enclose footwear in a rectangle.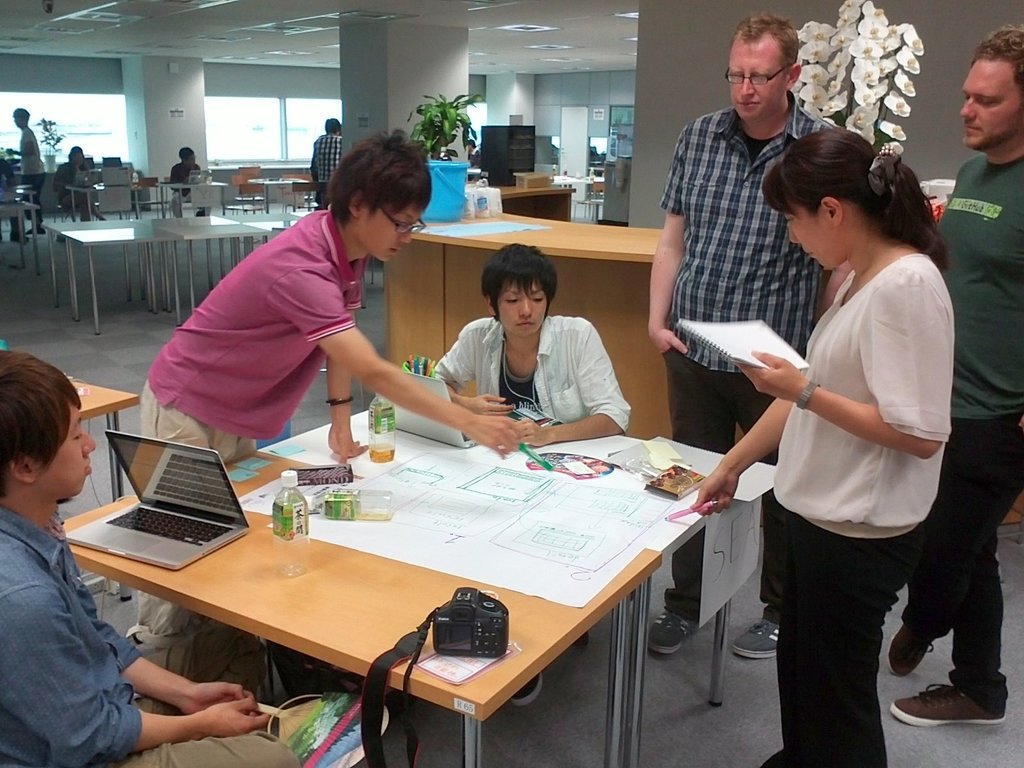
box=[890, 626, 933, 678].
